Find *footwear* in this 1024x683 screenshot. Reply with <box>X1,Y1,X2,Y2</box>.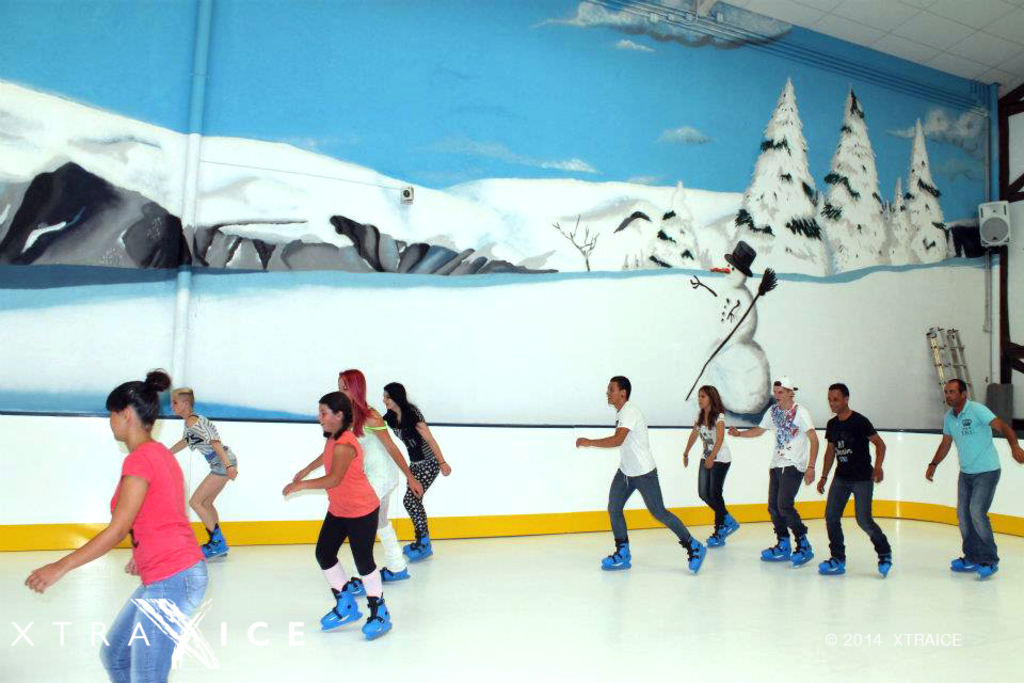
<box>387,566,416,579</box>.
